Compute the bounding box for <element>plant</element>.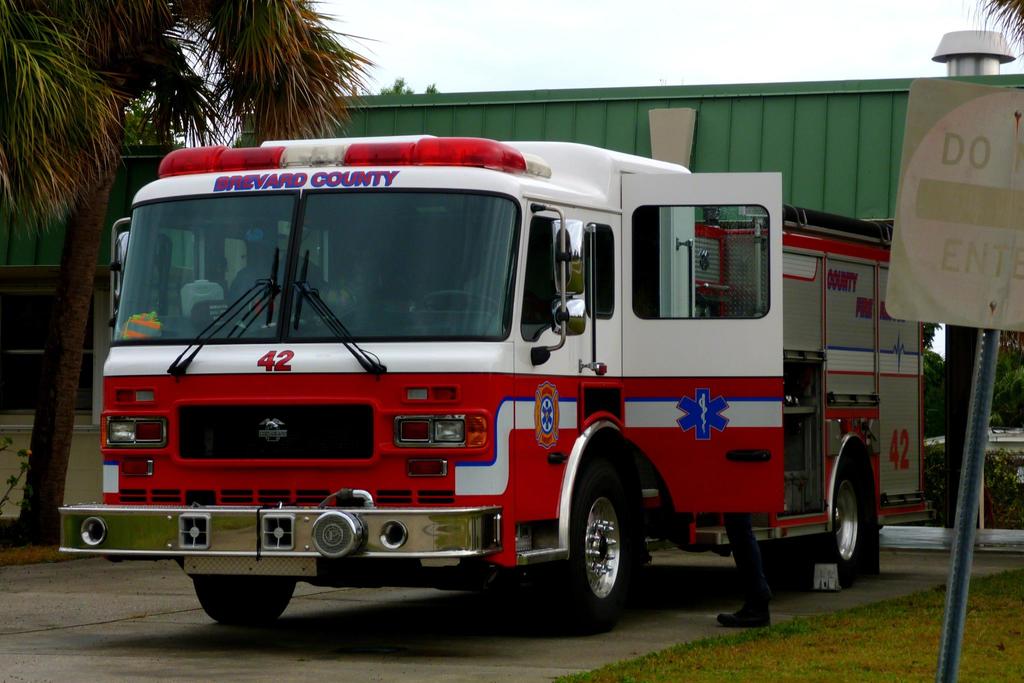
select_region(973, 443, 1023, 533).
